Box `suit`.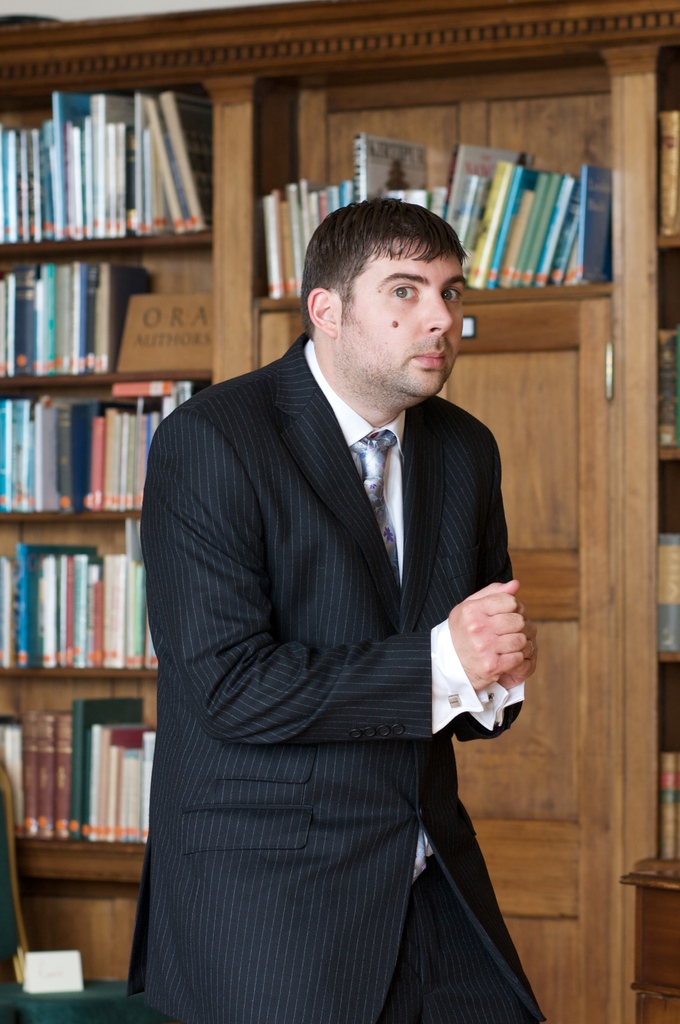
<box>138,335,545,1021</box>.
